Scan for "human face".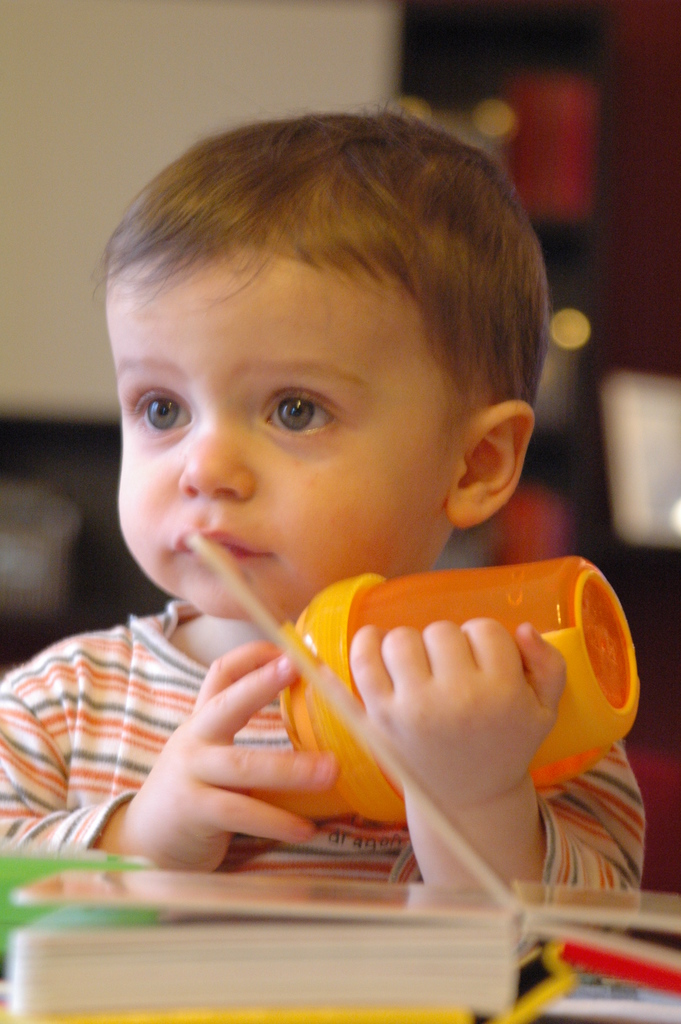
Scan result: (x1=112, y1=245, x2=443, y2=618).
